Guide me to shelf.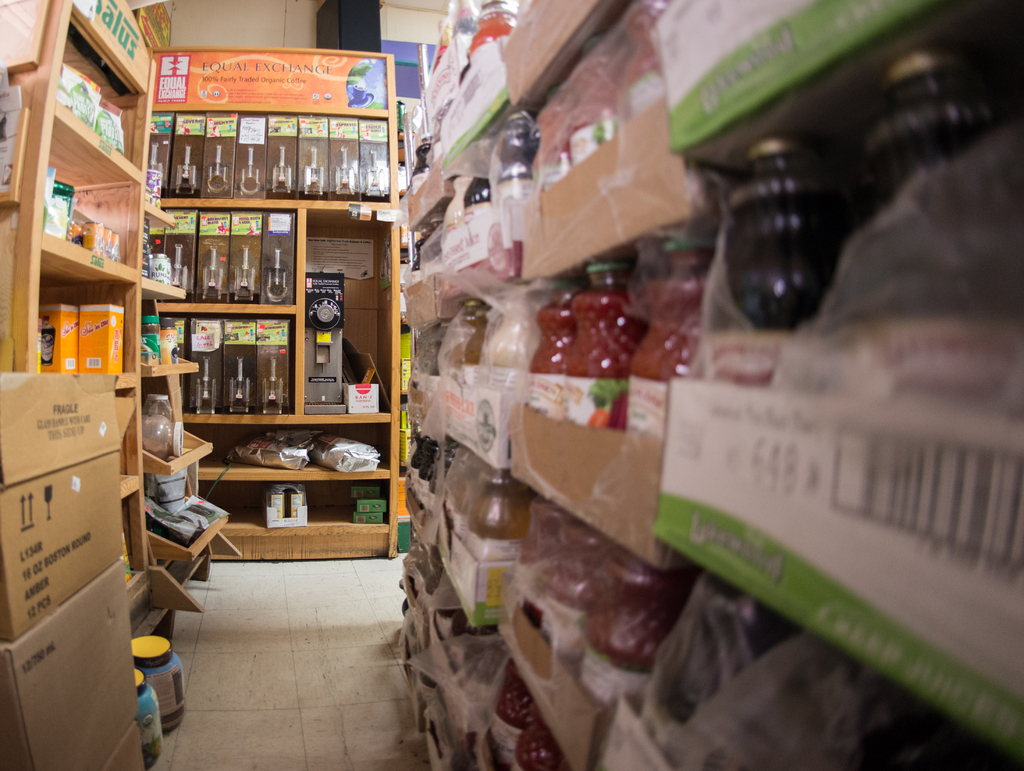
Guidance: [24,249,150,391].
